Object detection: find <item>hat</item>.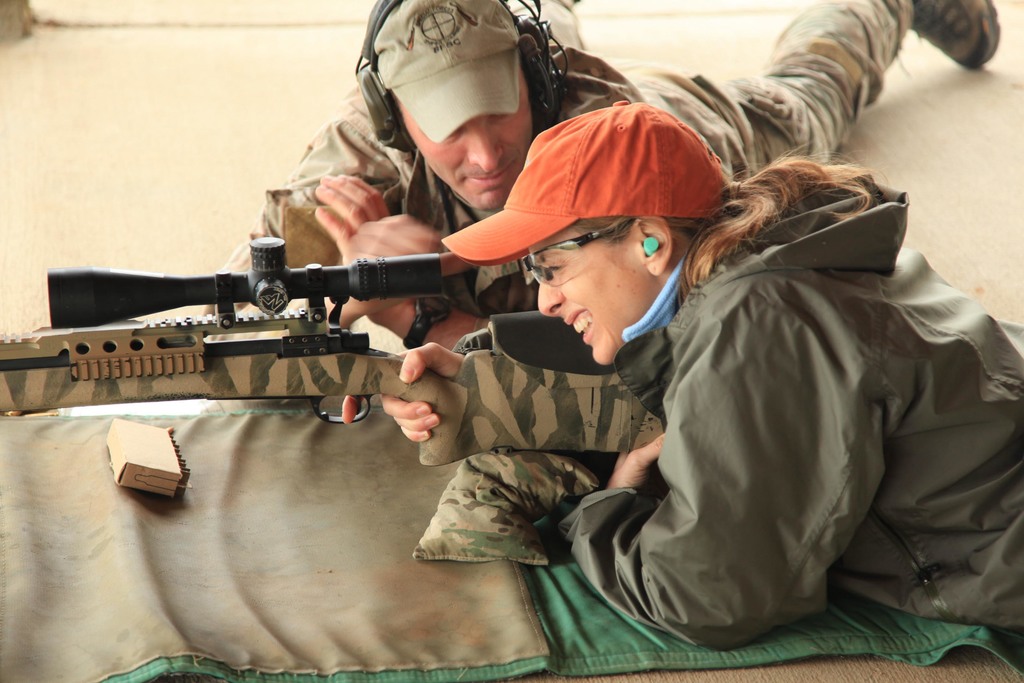
<box>440,95,721,270</box>.
